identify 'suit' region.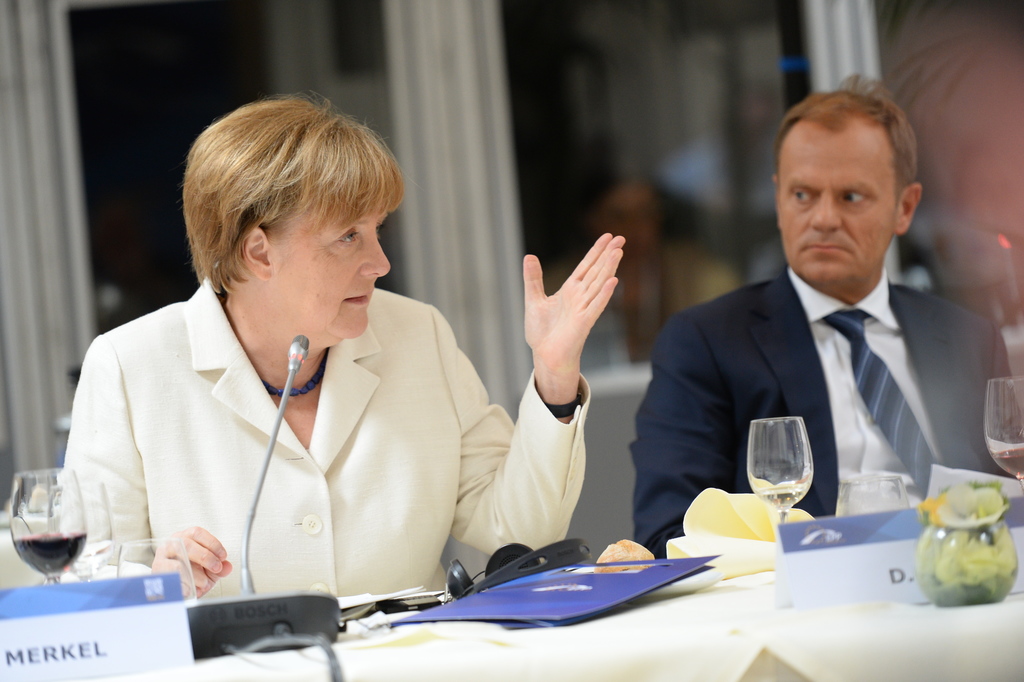
Region: (x1=630, y1=254, x2=1023, y2=561).
